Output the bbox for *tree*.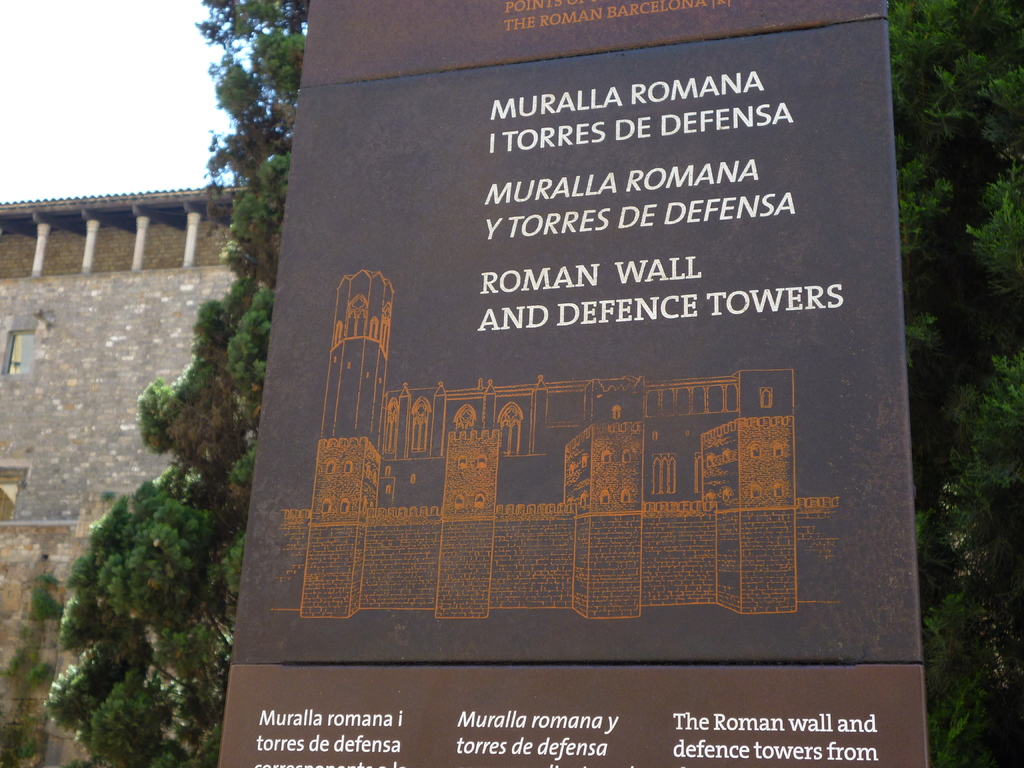
select_region(44, 0, 1023, 767).
